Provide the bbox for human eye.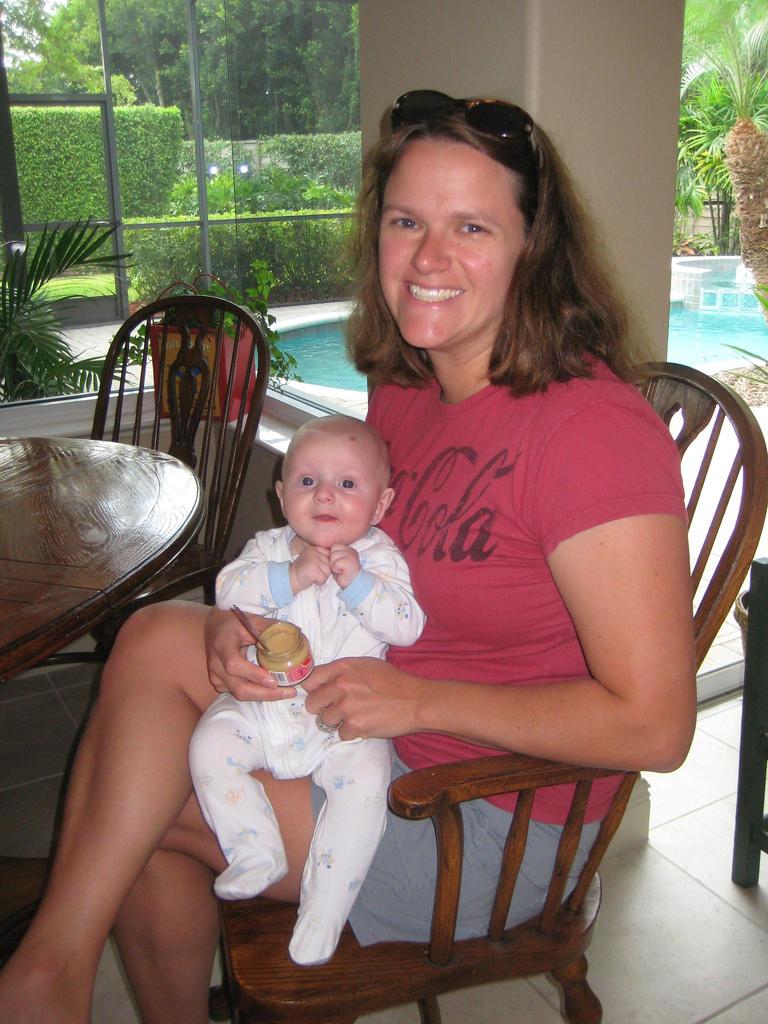
bbox(340, 476, 360, 495).
